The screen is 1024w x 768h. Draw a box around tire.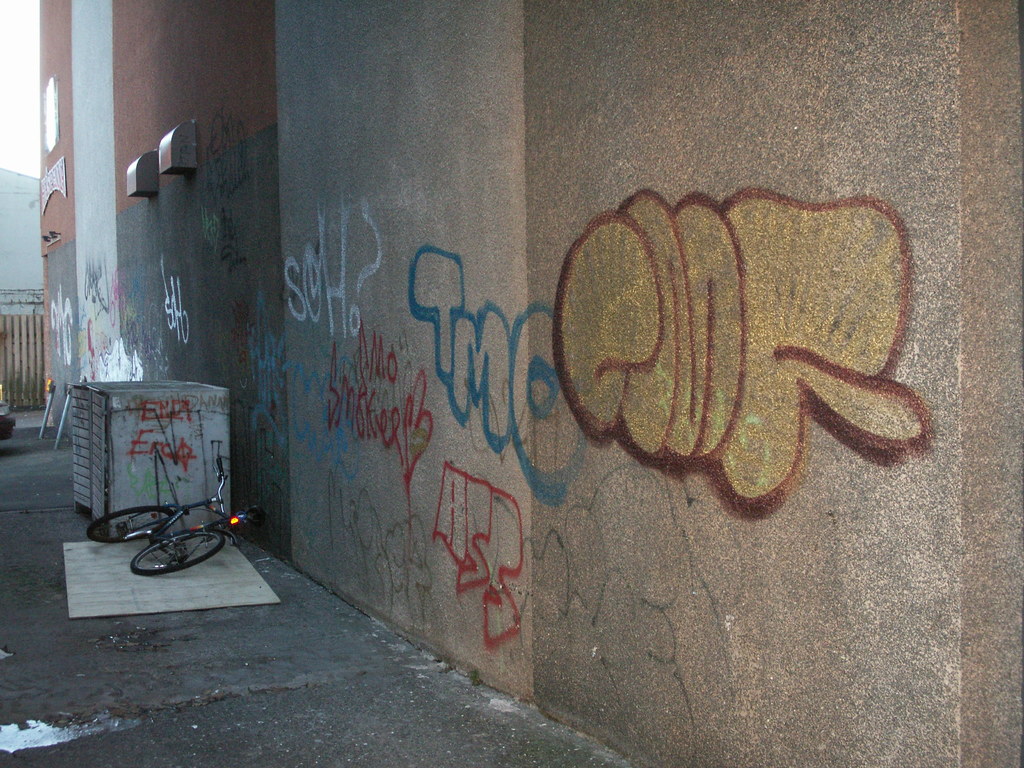
126,531,236,575.
